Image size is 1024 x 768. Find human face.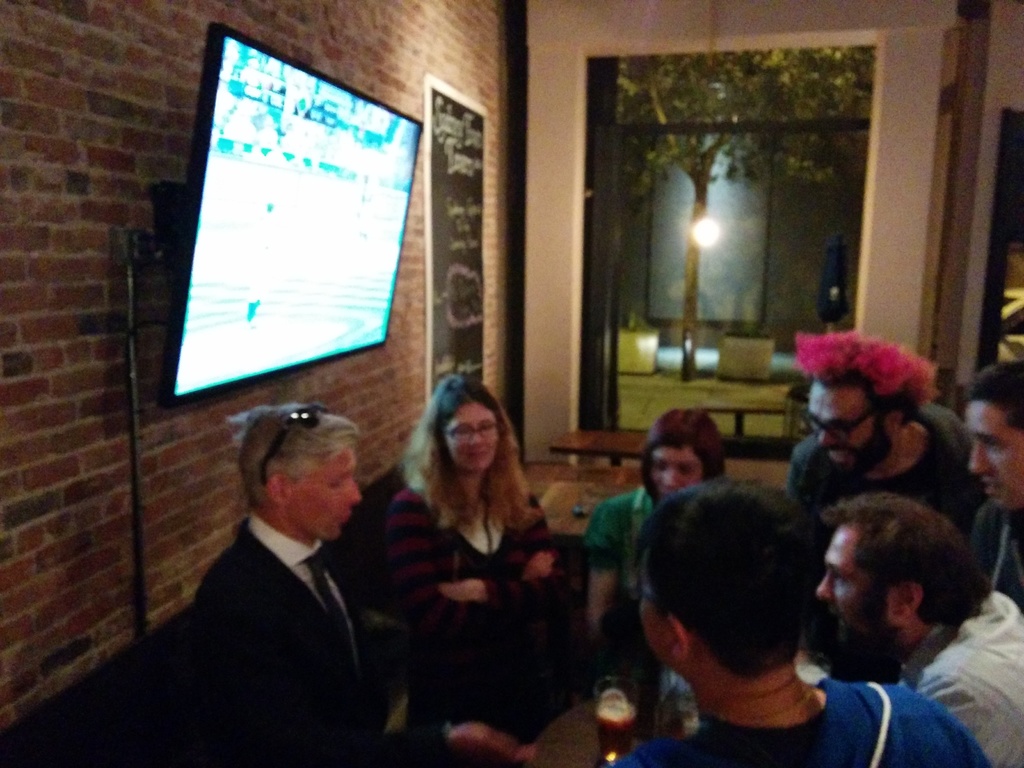
bbox=(814, 385, 881, 468).
